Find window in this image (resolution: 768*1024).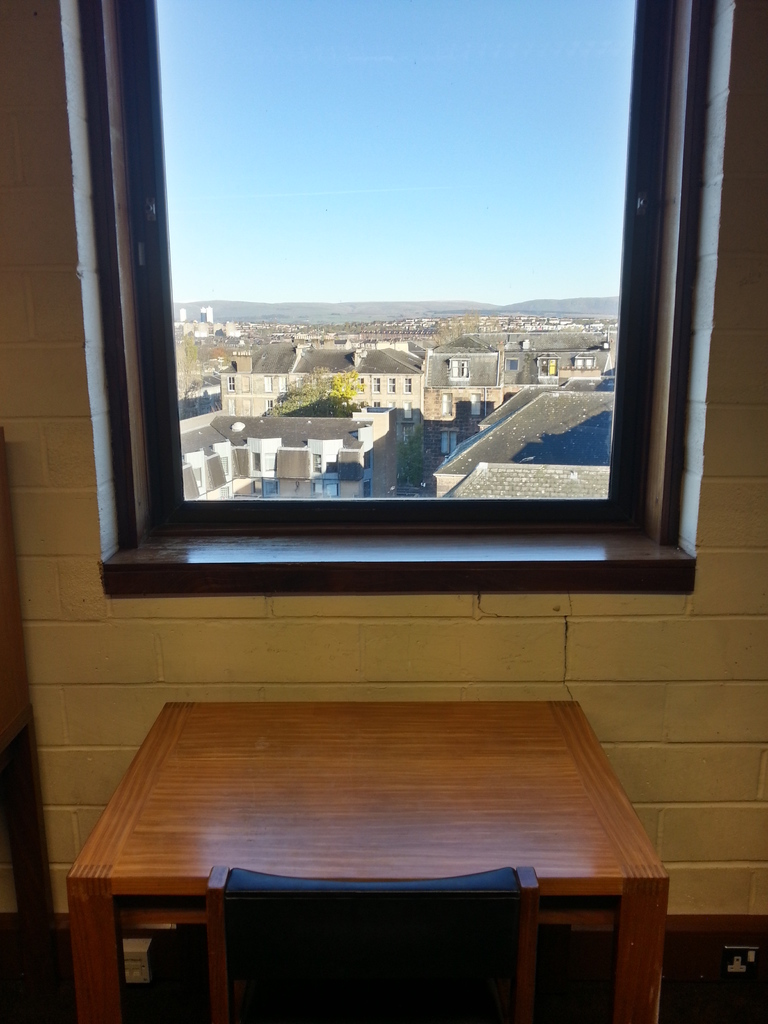
<bbox>504, 362, 518, 372</bbox>.
